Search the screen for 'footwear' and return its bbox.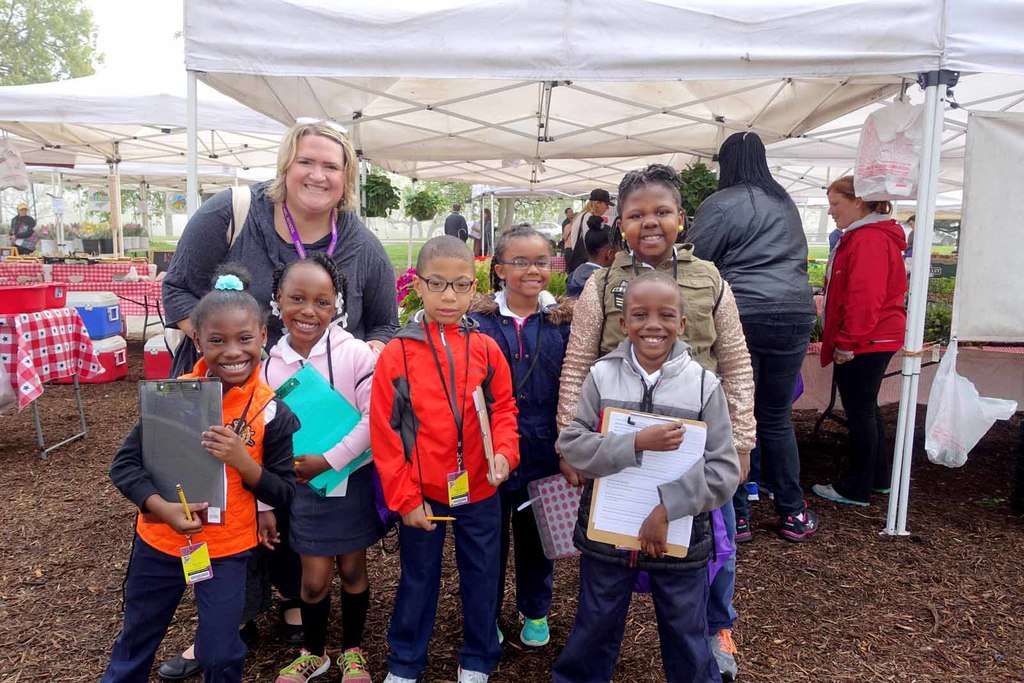
Found: [385, 670, 416, 682].
